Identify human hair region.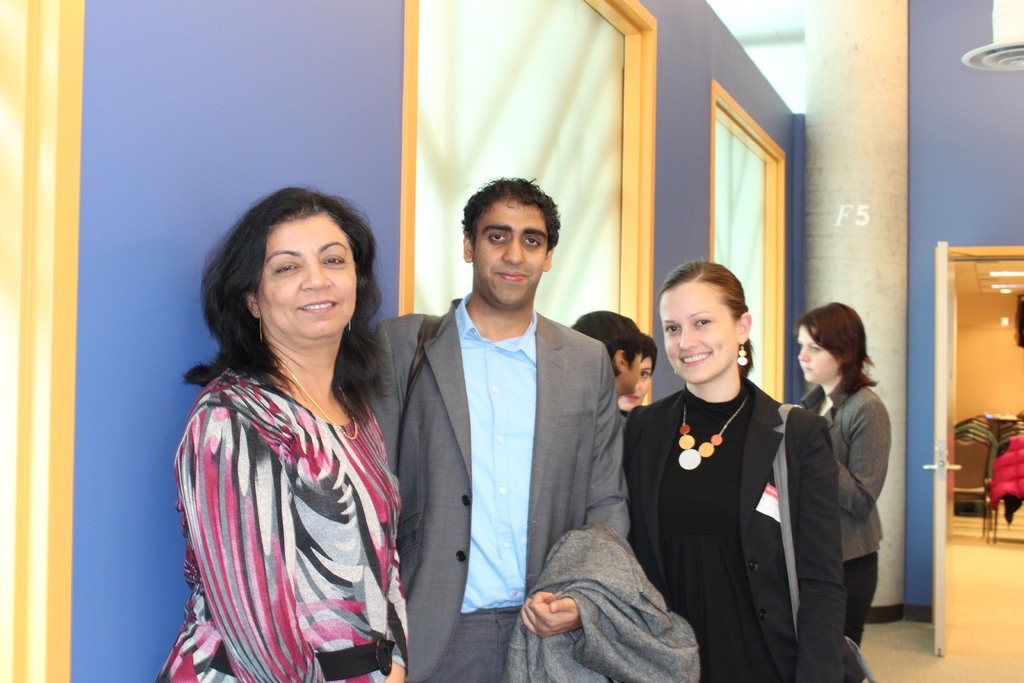
Region: crop(200, 181, 380, 417).
